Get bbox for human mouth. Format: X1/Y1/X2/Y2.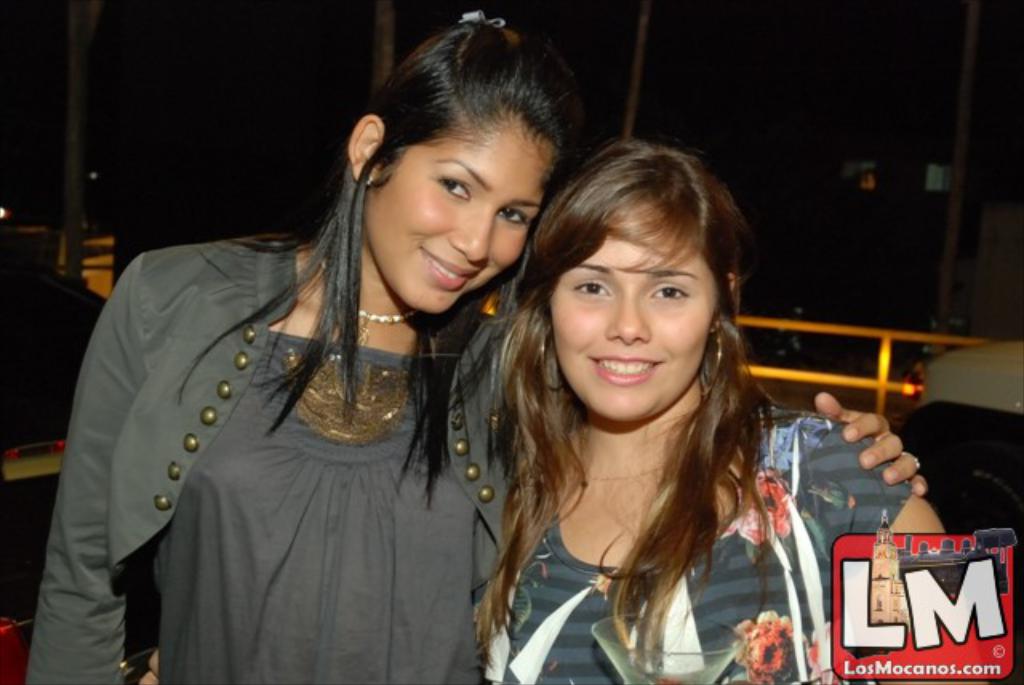
418/237/480/293.
